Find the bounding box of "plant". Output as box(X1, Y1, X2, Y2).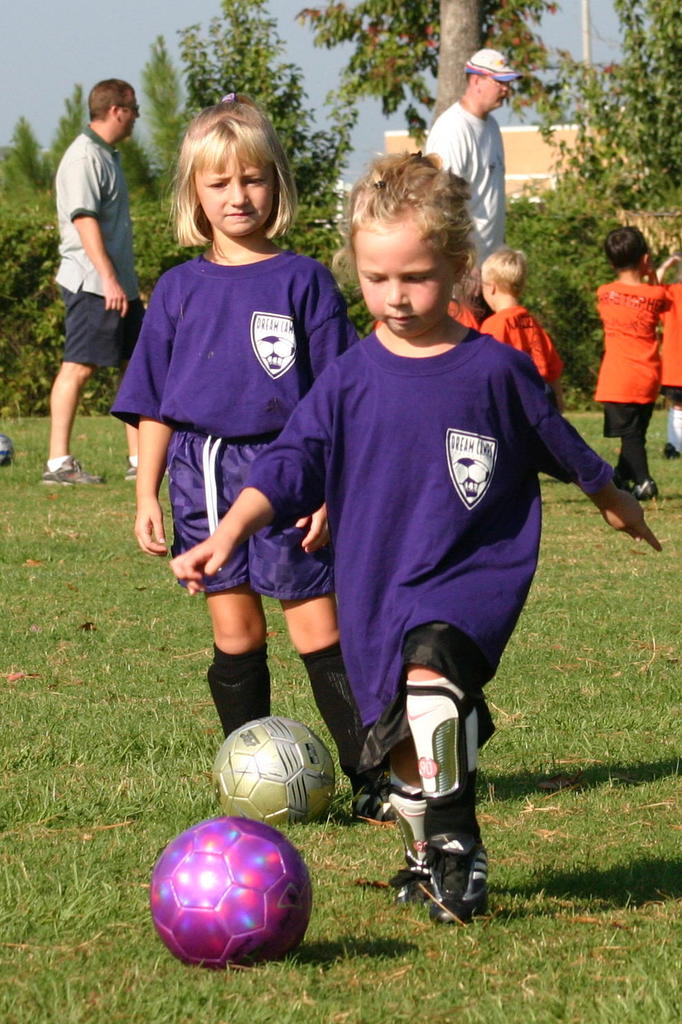
box(238, 204, 396, 335).
